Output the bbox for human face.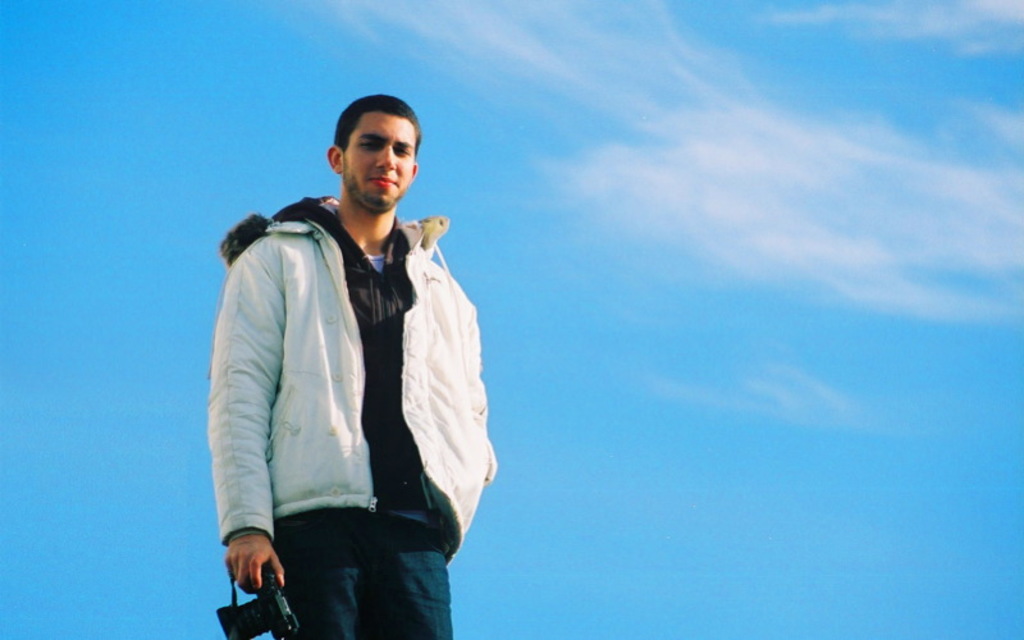
locate(339, 116, 417, 209).
